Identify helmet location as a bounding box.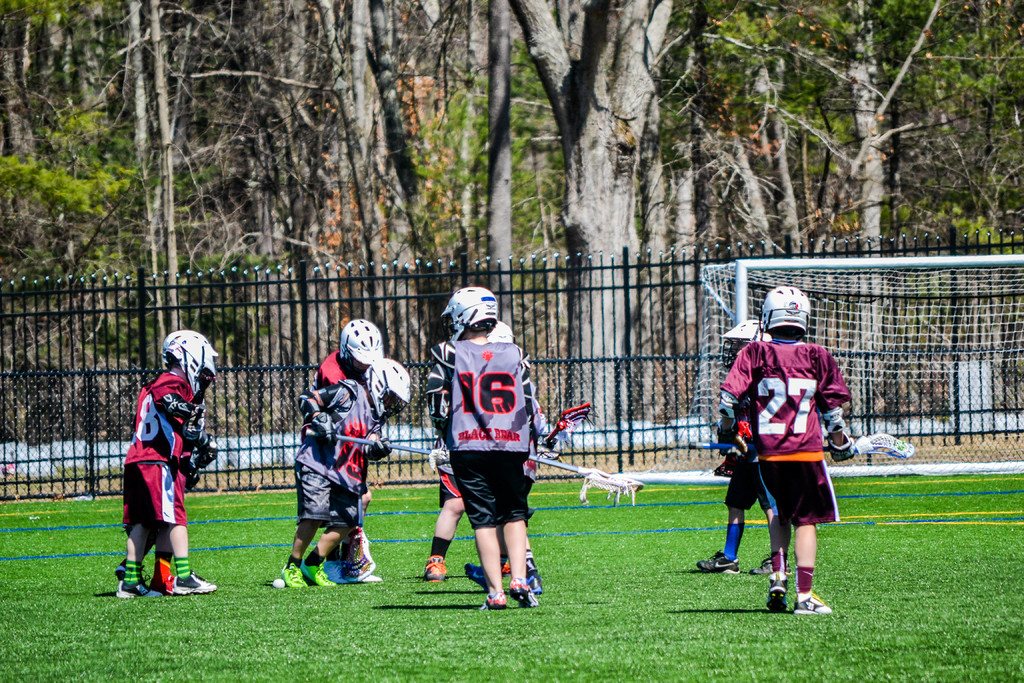
(153, 331, 225, 397).
